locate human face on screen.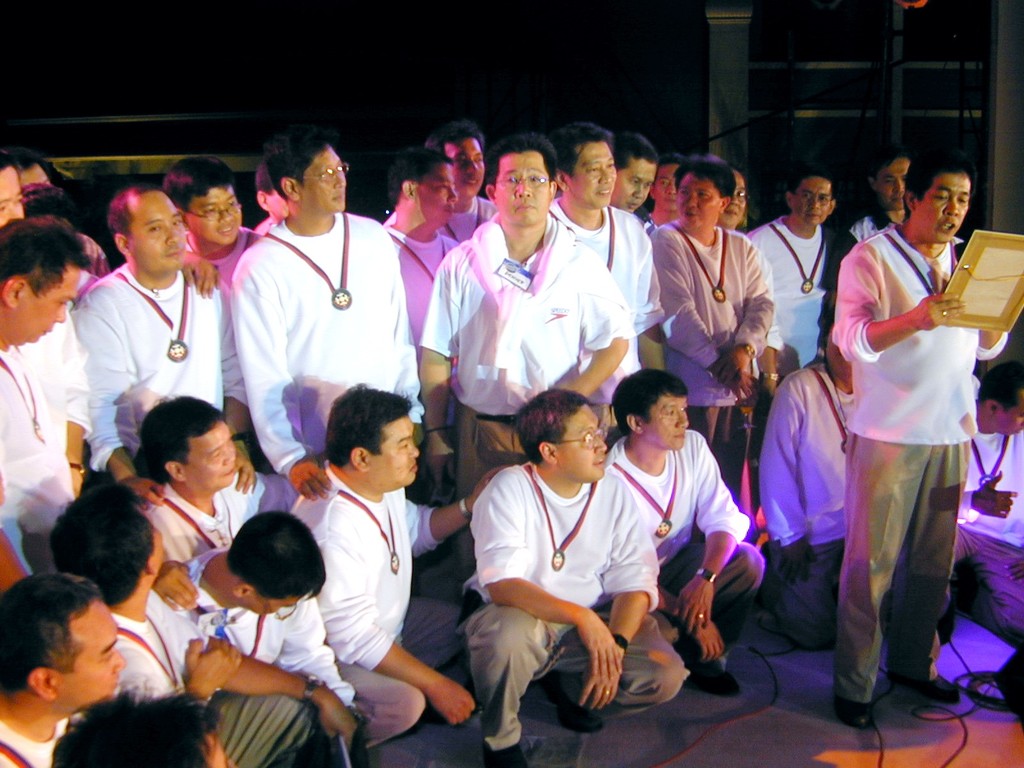
On screen at 650, 167, 676, 203.
